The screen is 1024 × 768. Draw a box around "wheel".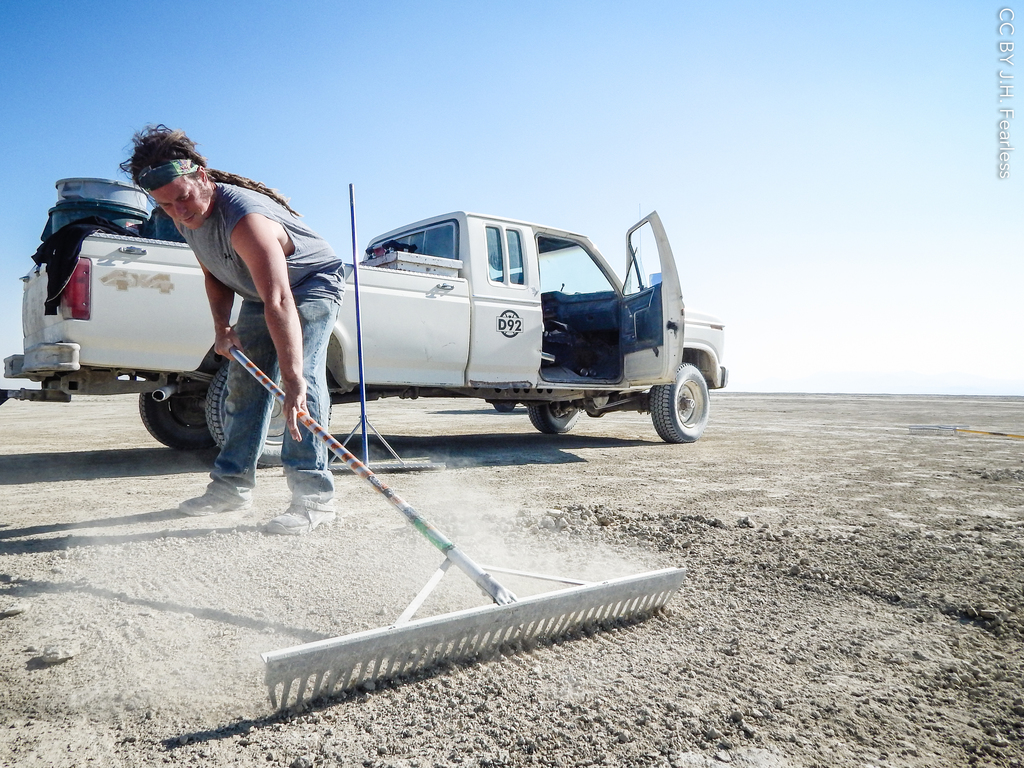
(522,397,583,436).
